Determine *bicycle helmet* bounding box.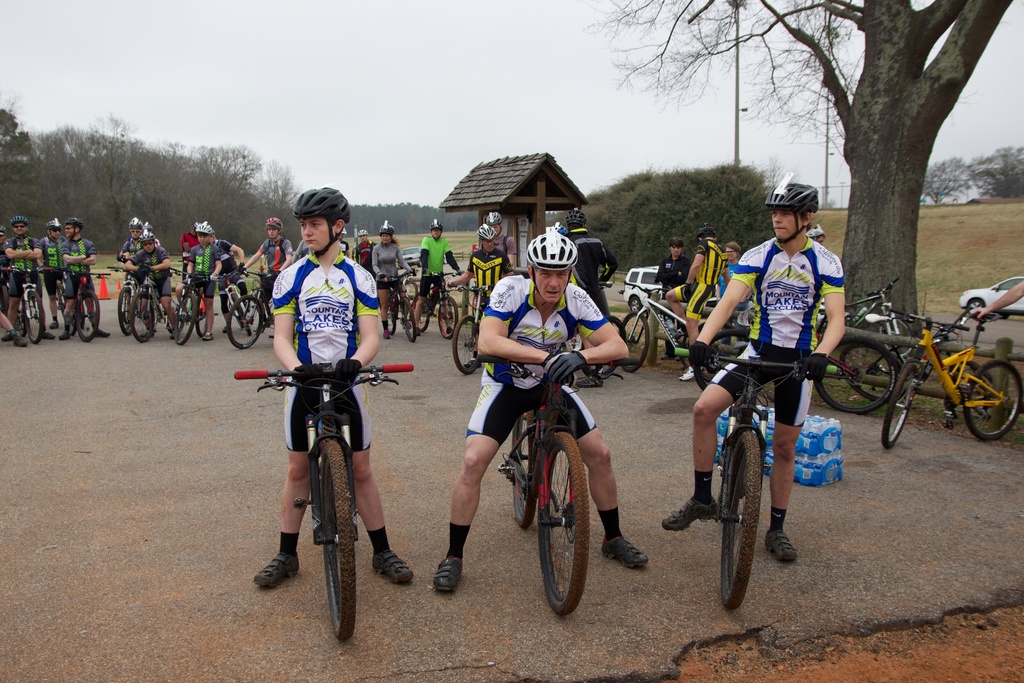
Determined: locate(10, 215, 24, 223).
